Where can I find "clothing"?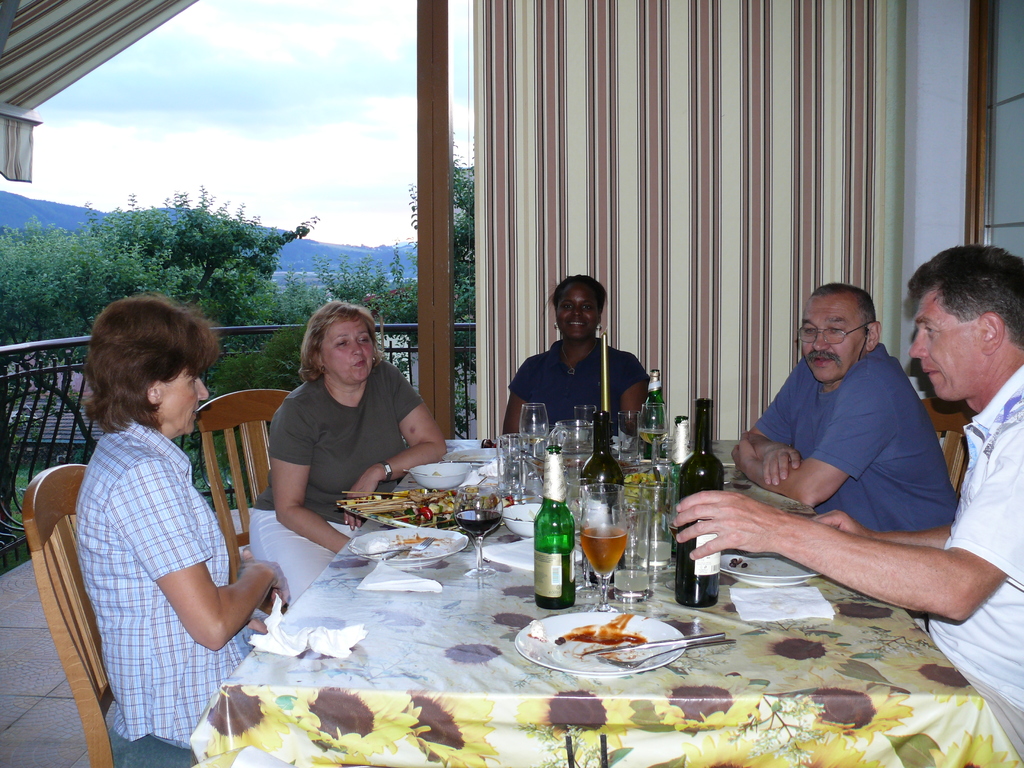
You can find it at bbox=(73, 419, 254, 748).
